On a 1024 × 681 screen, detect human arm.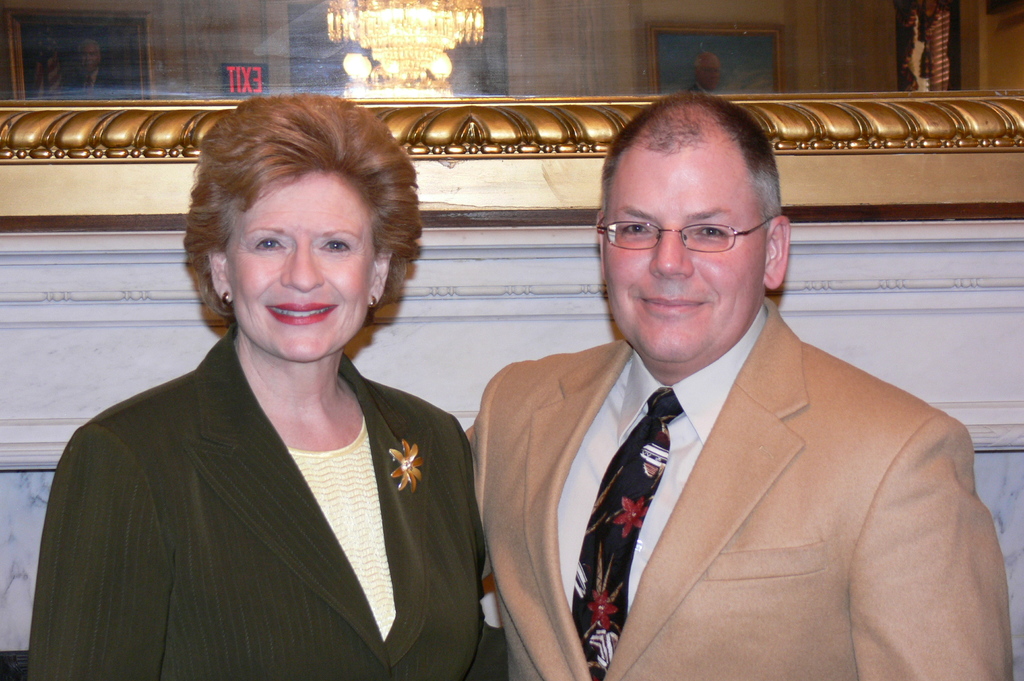
pyautogui.locateOnScreen(463, 415, 514, 680).
